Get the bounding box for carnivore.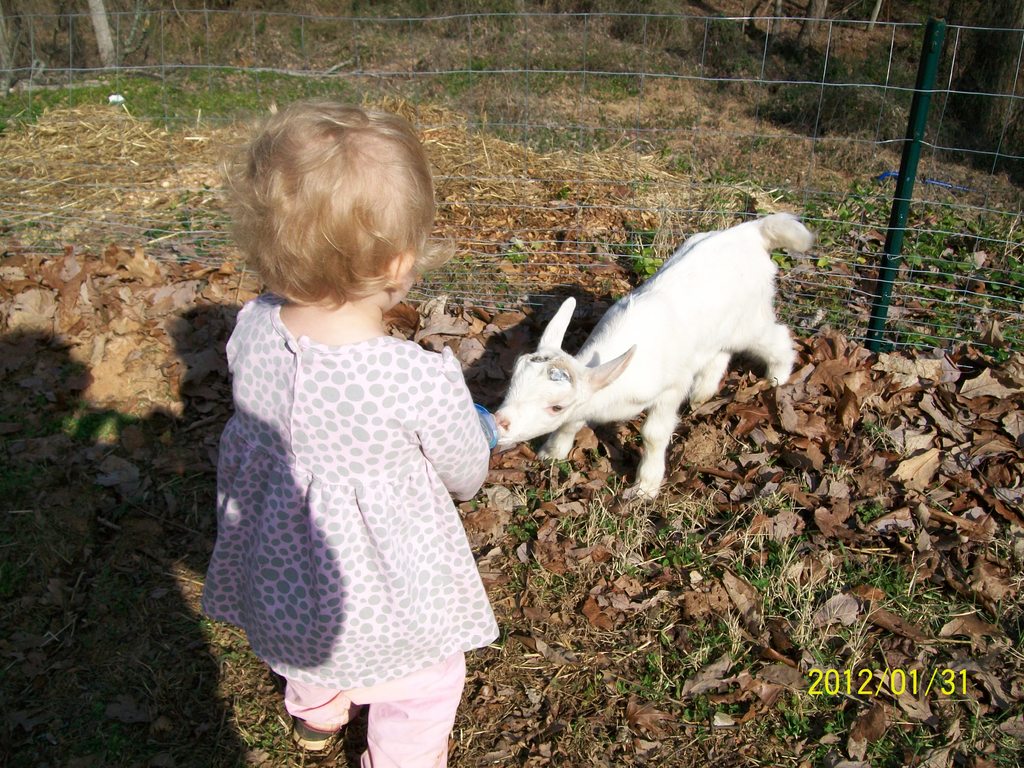
185:98:509:767.
